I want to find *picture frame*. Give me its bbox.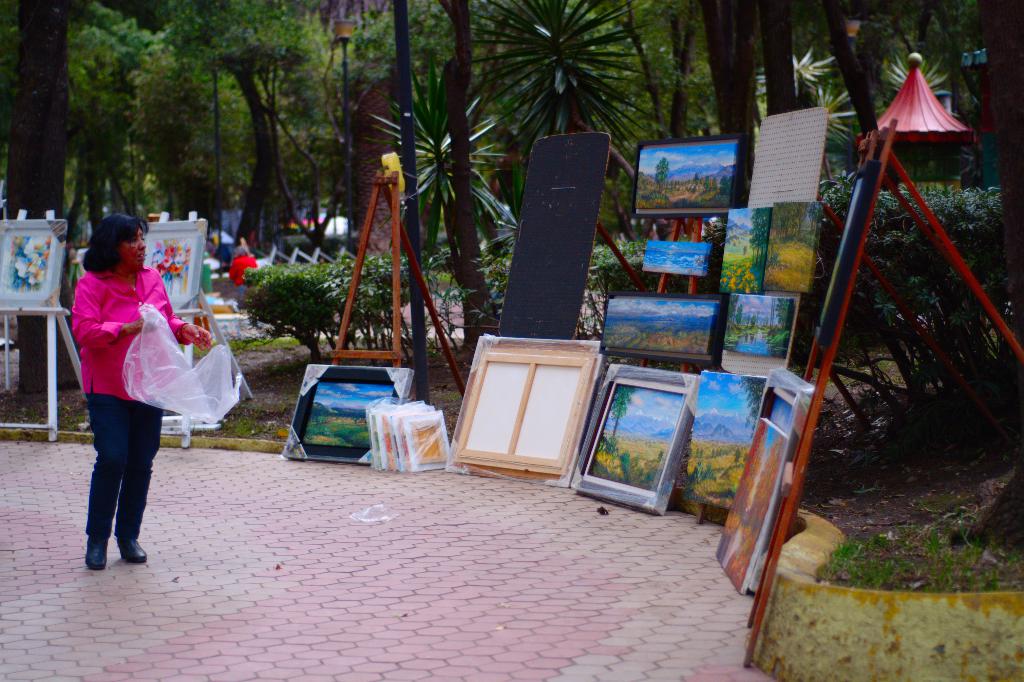
crop(278, 364, 413, 464).
